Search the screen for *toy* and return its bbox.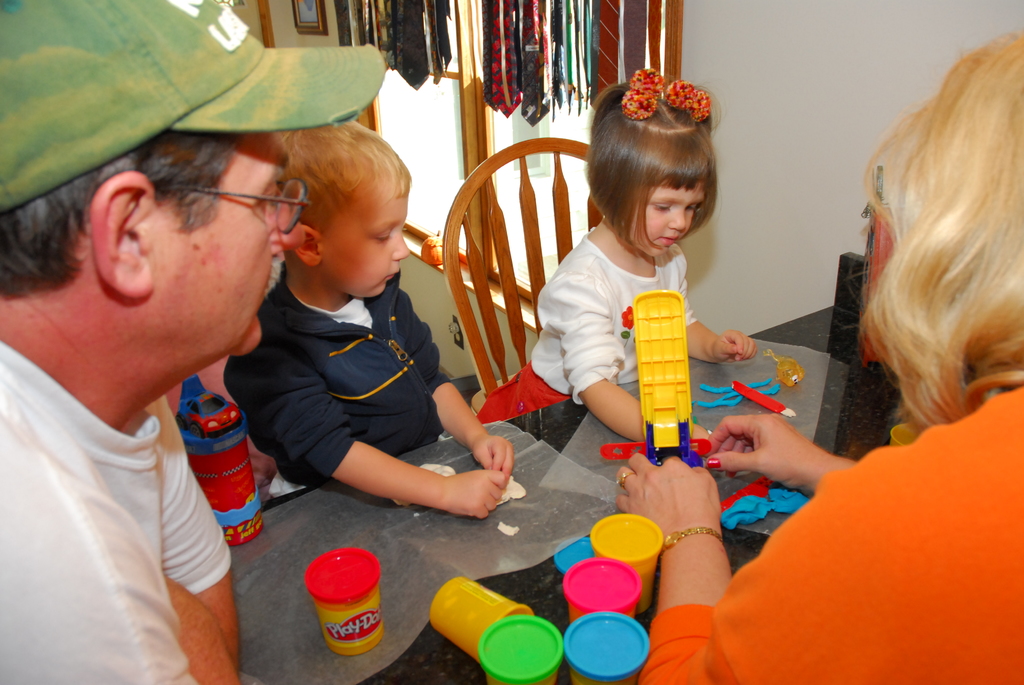
Found: (589,510,665,617).
